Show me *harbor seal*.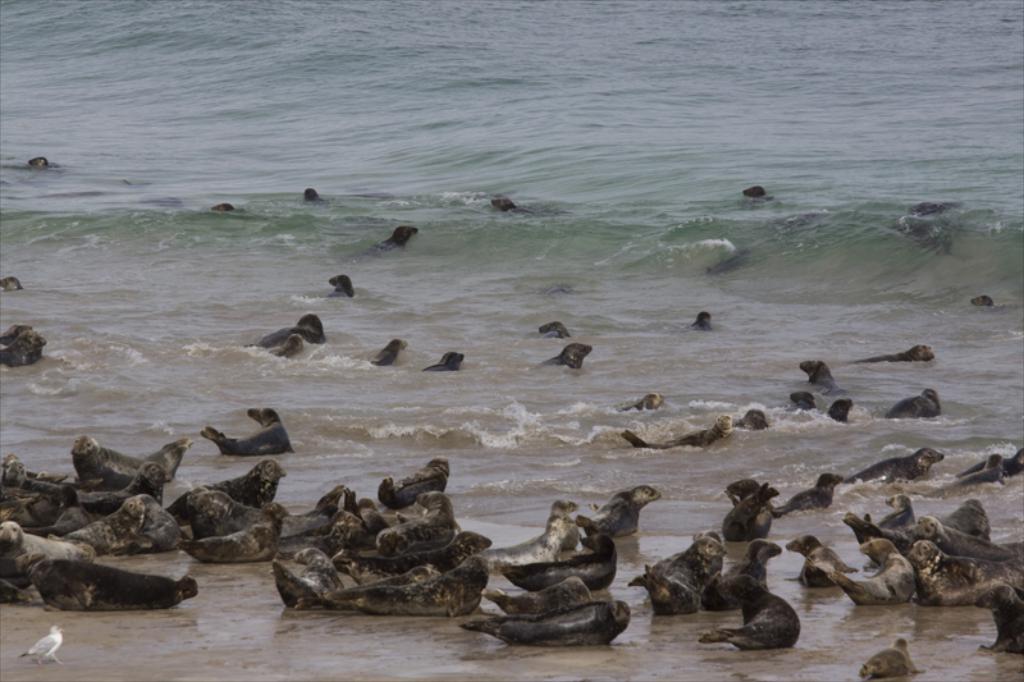
*harbor seal* is here: locate(462, 604, 635, 651).
